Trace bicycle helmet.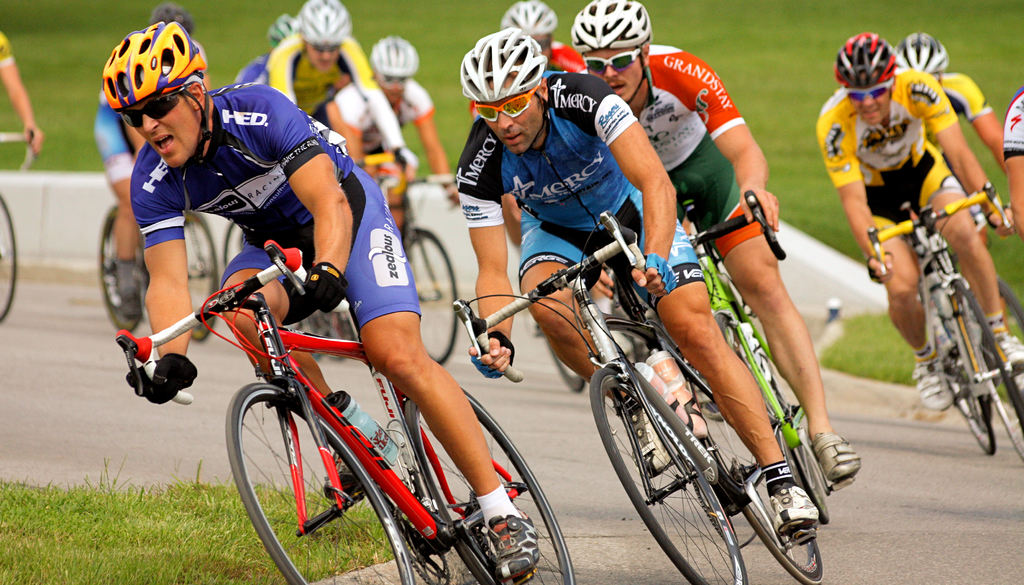
Traced to [x1=149, y1=3, x2=194, y2=35].
